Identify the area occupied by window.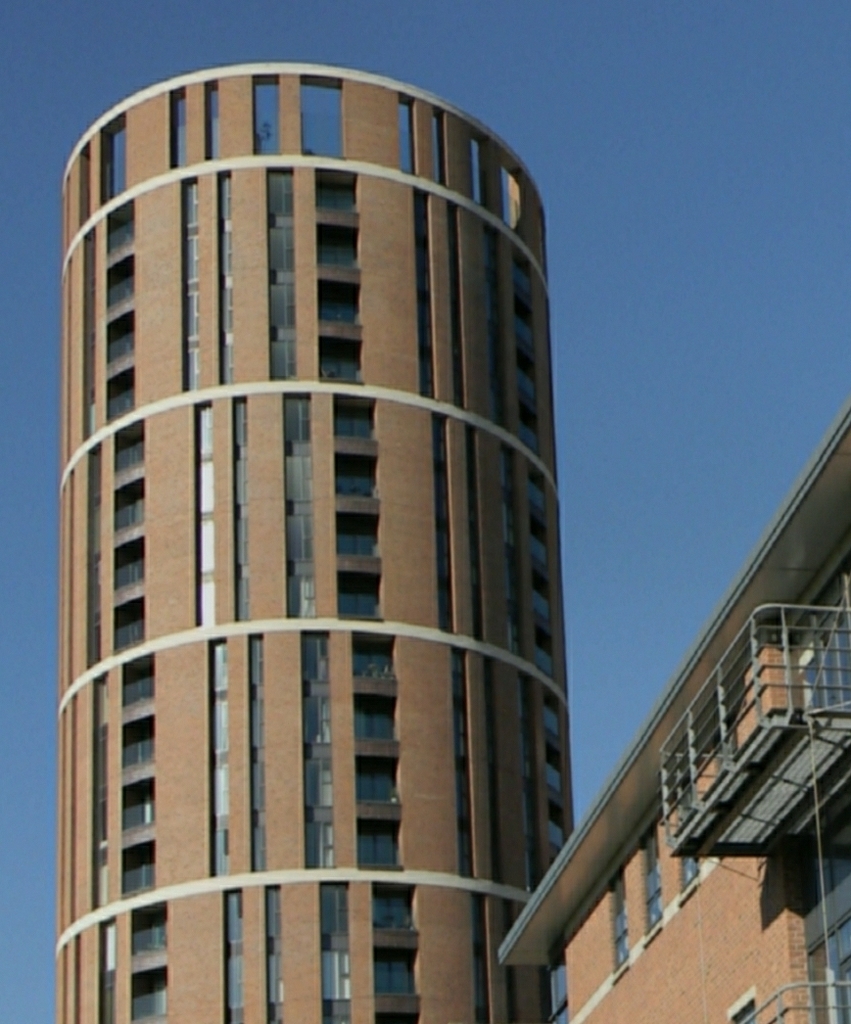
Area: bbox=[325, 951, 347, 1001].
